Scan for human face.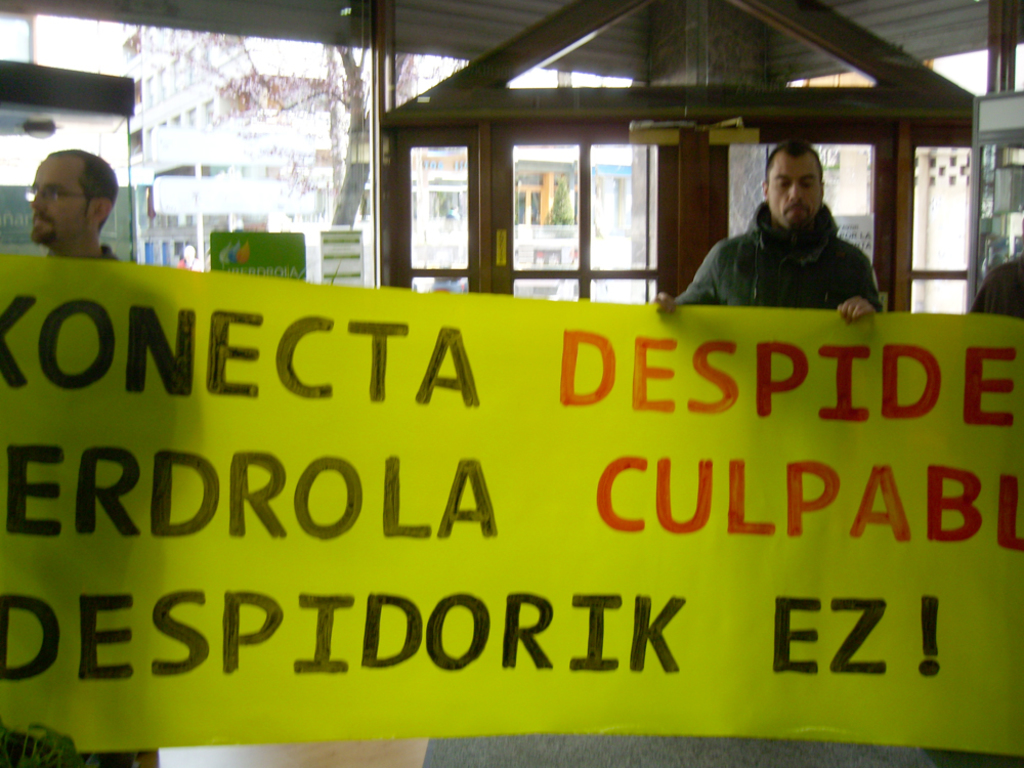
Scan result: box=[767, 162, 821, 223].
